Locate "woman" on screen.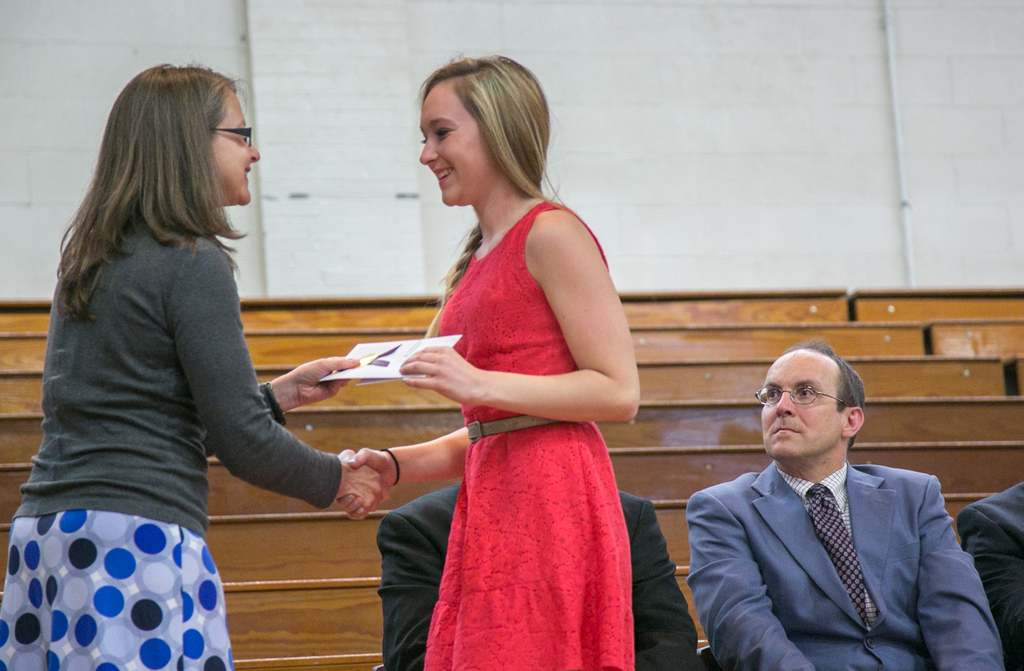
On screen at x1=346 y1=57 x2=655 y2=670.
